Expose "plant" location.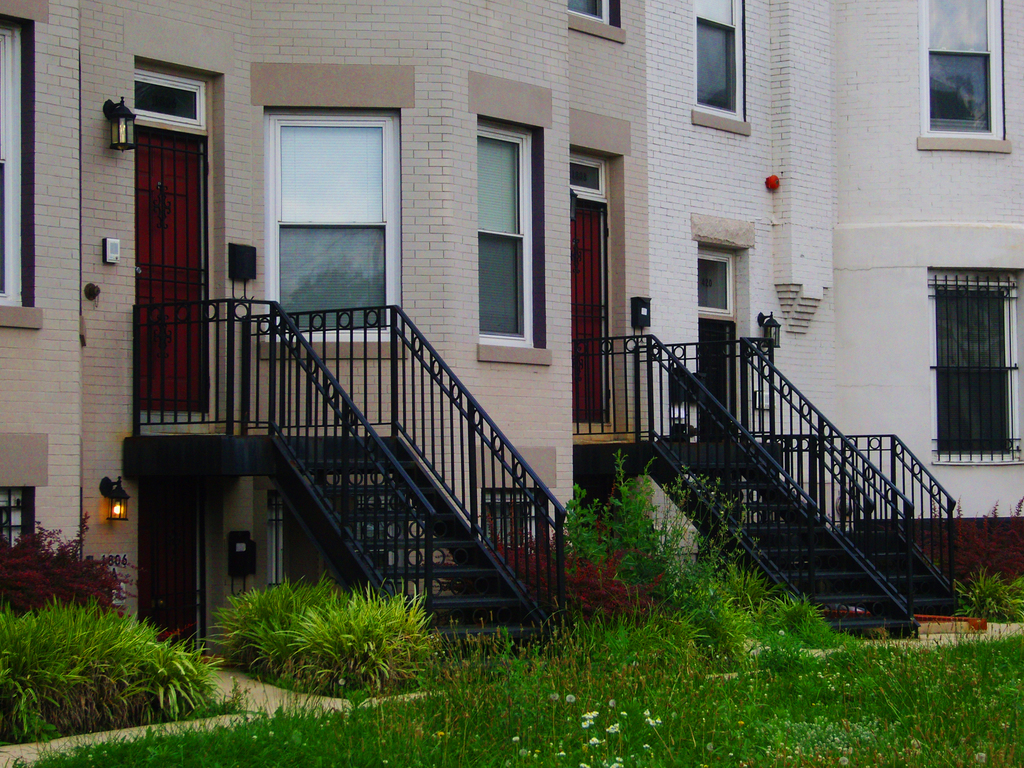
Exposed at {"left": 0, "top": 655, "right": 70, "bottom": 749}.
